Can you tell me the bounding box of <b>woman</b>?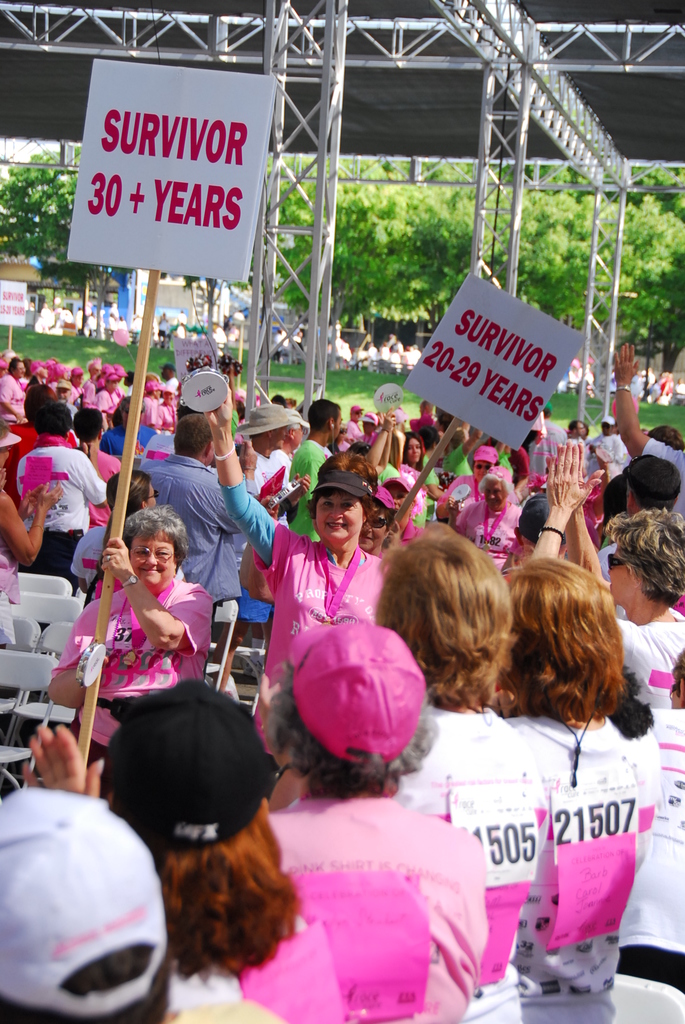
(51,510,205,751).
